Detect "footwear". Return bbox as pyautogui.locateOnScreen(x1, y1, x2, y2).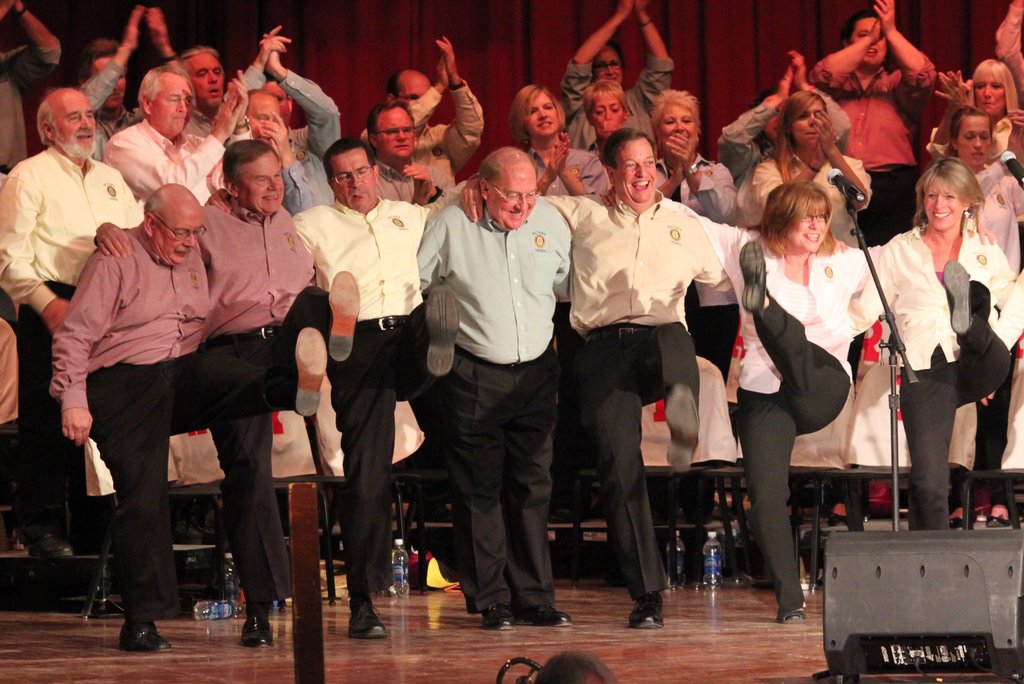
pyautogui.locateOnScreen(511, 607, 573, 626).
